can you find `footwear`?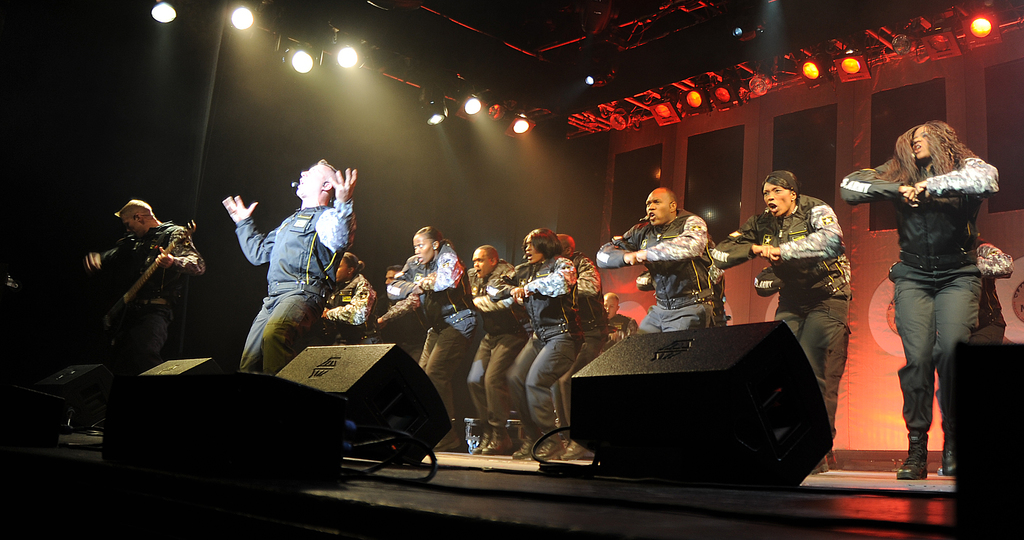
Yes, bounding box: [x1=534, y1=437, x2=563, y2=464].
